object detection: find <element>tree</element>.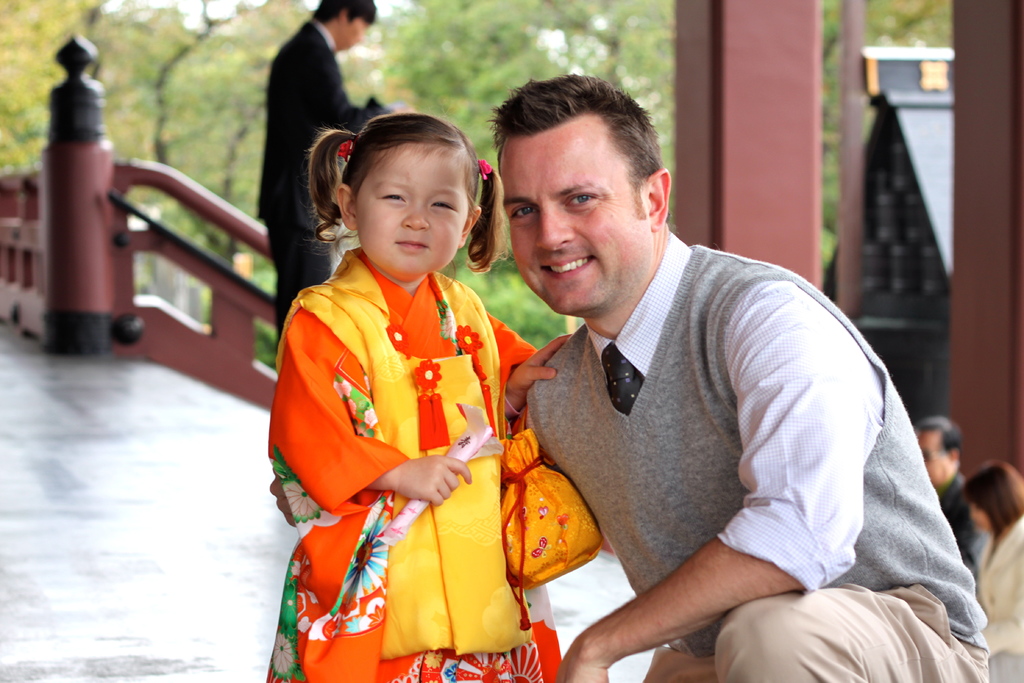
bbox=[0, 0, 127, 161].
